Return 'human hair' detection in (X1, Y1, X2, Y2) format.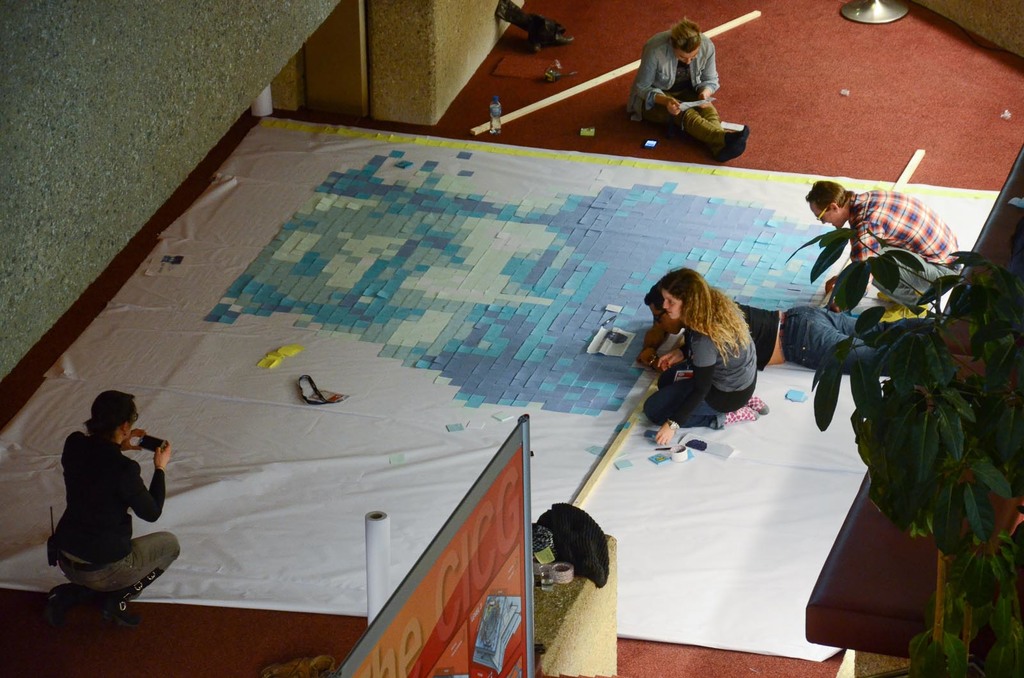
(643, 281, 659, 305).
